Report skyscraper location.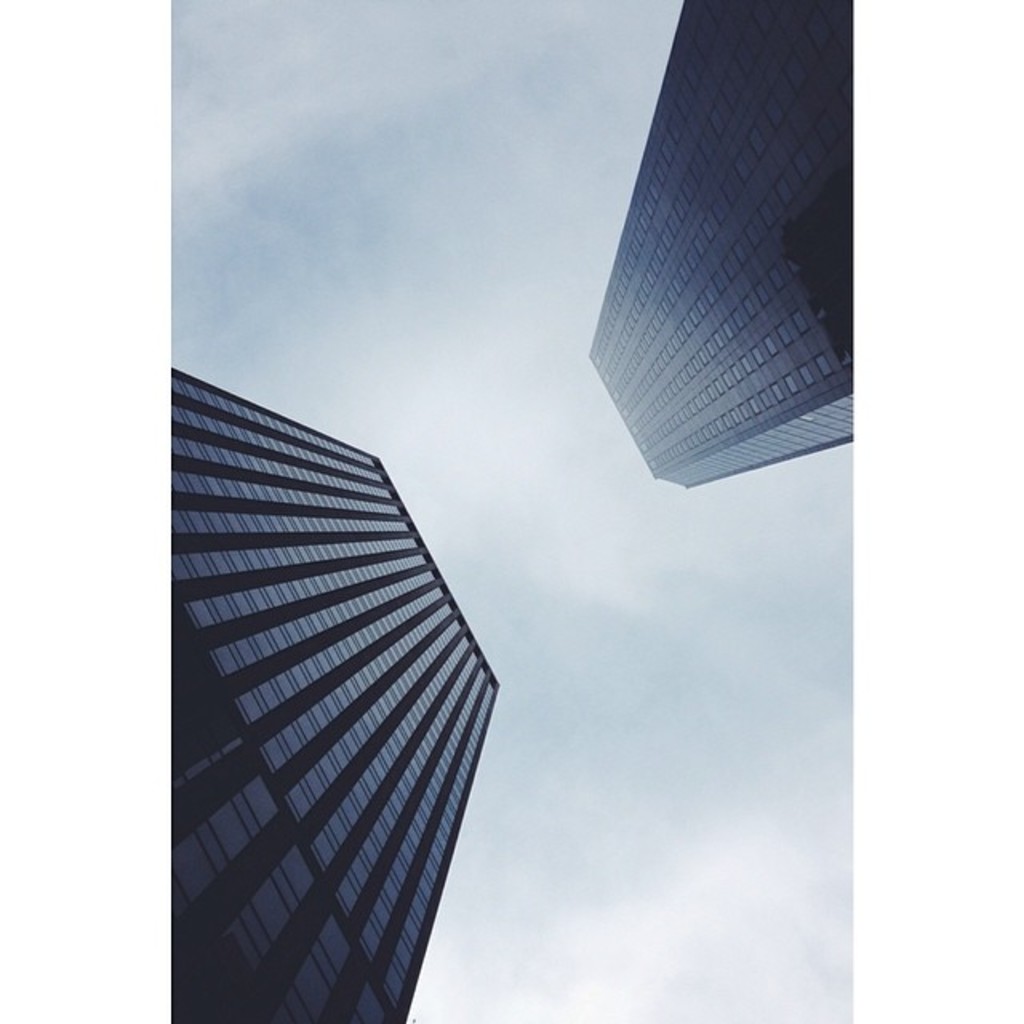
Report: pyautogui.locateOnScreen(584, 0, 861, 488).
